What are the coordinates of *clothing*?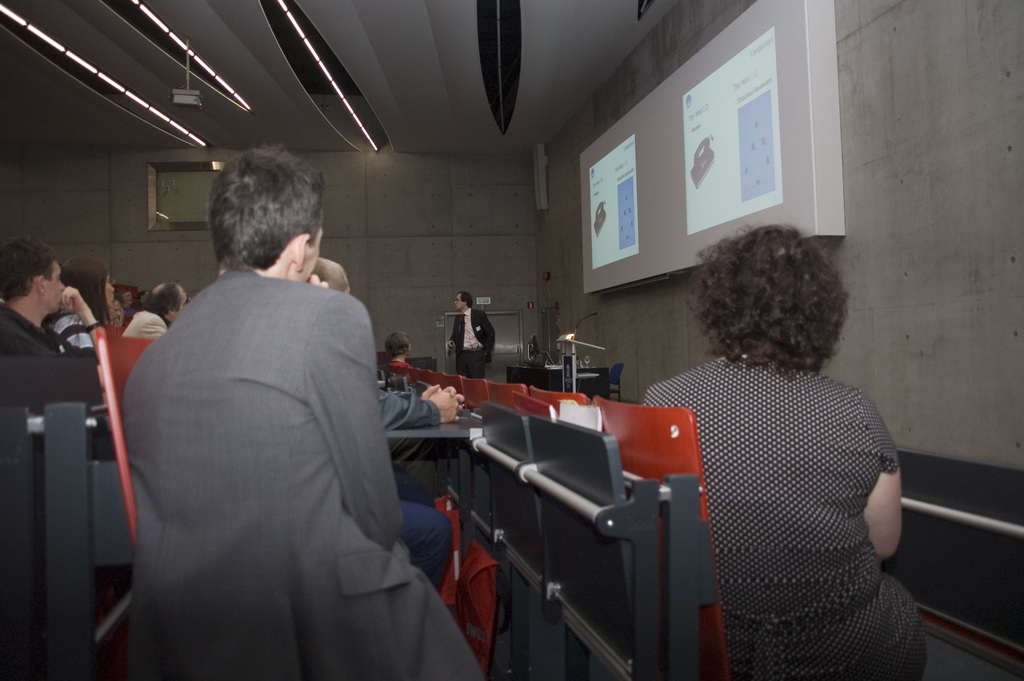
bbox=(125, 267, 486, 680).
